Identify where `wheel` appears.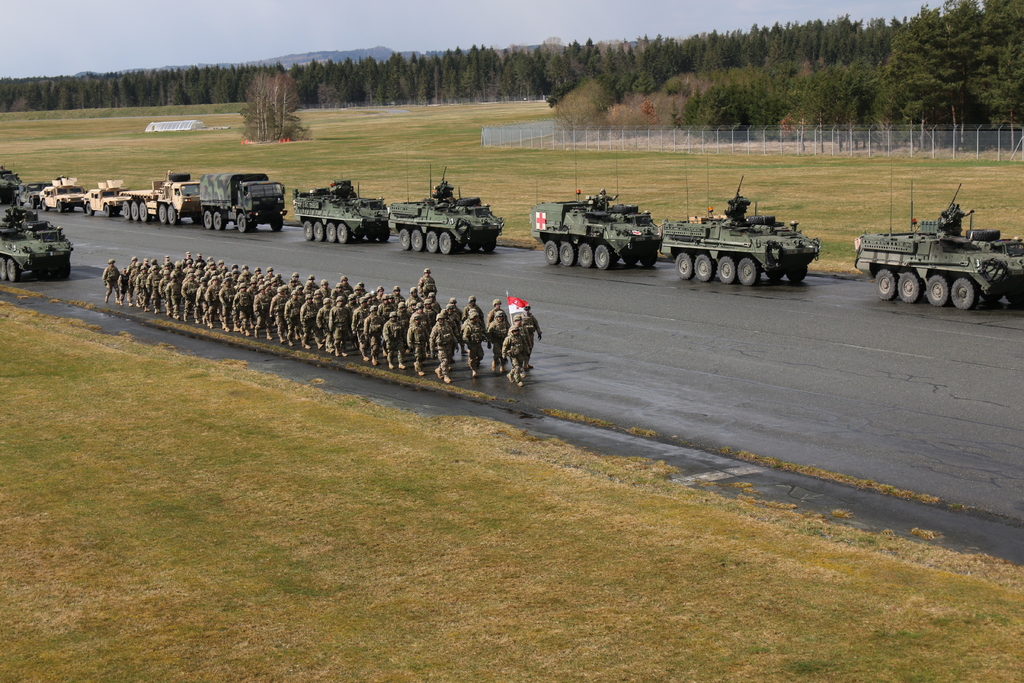
Appears at [left=212, top=210, right=227, bottom=228].
